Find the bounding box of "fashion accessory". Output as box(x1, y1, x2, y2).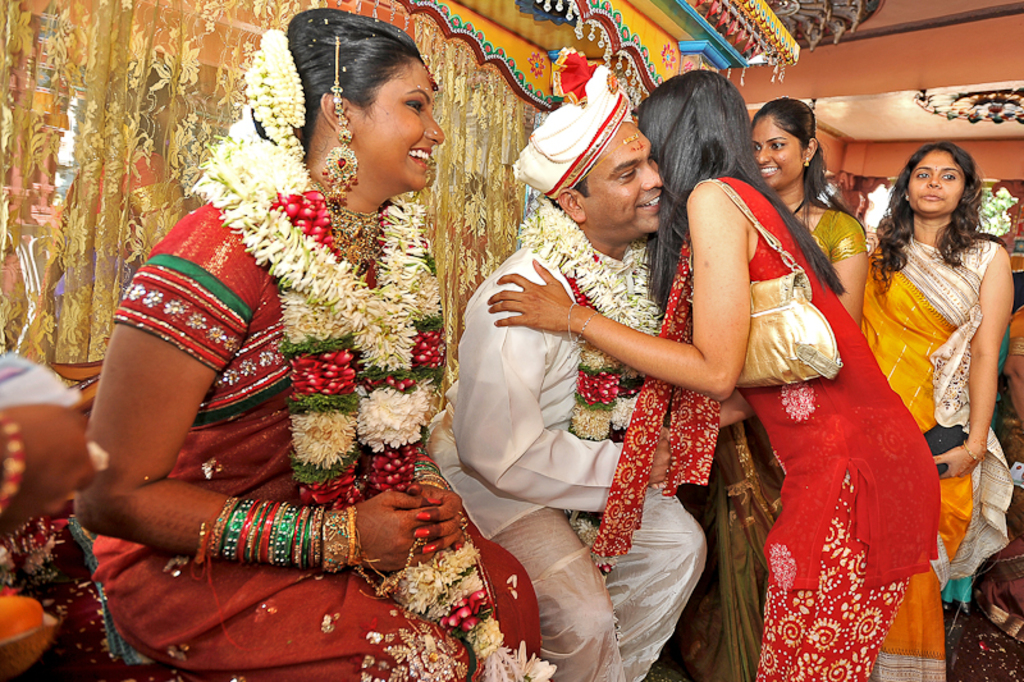
box(223, 116, 558, 681).
